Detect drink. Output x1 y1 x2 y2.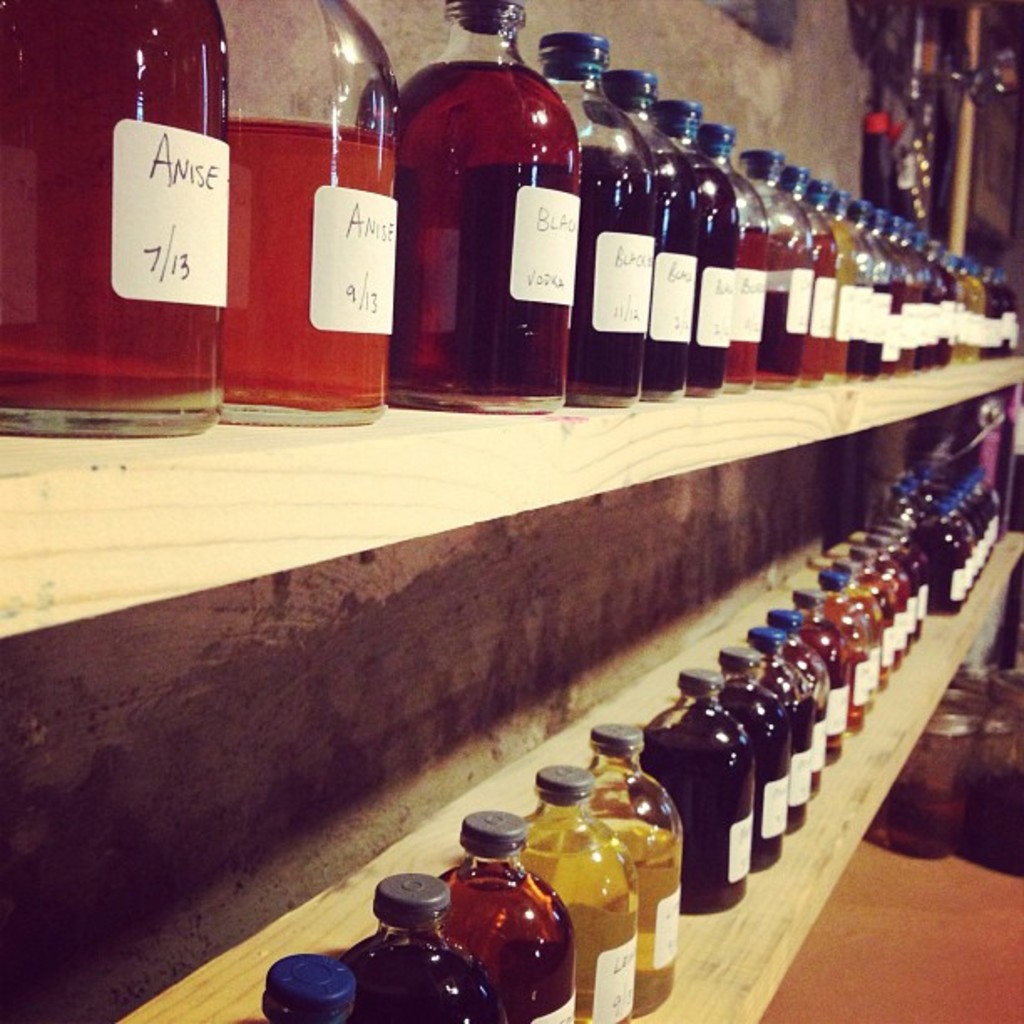
519 810 636 1022.
